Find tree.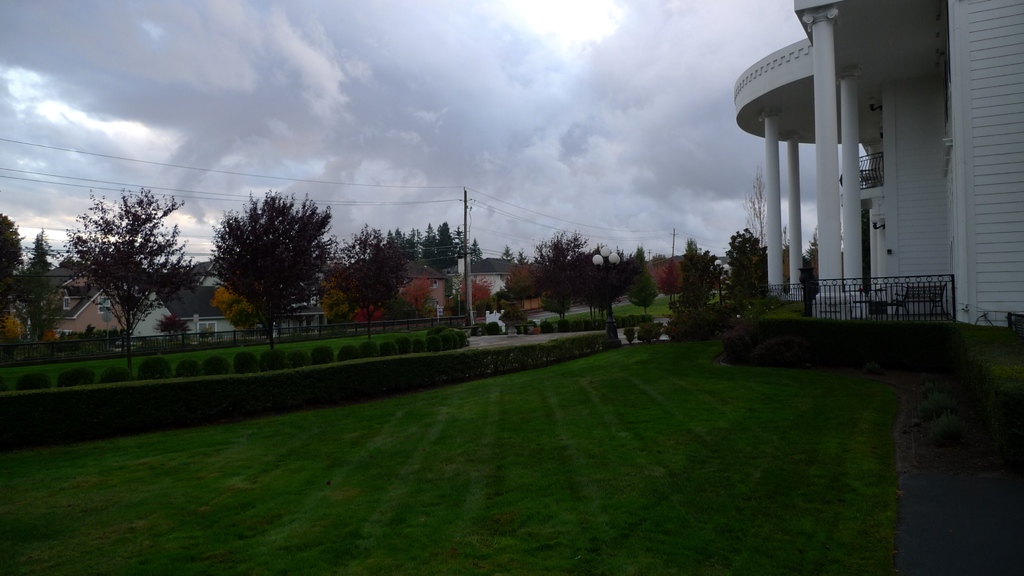
(left=582, top=248, right=636, bottom=335).
